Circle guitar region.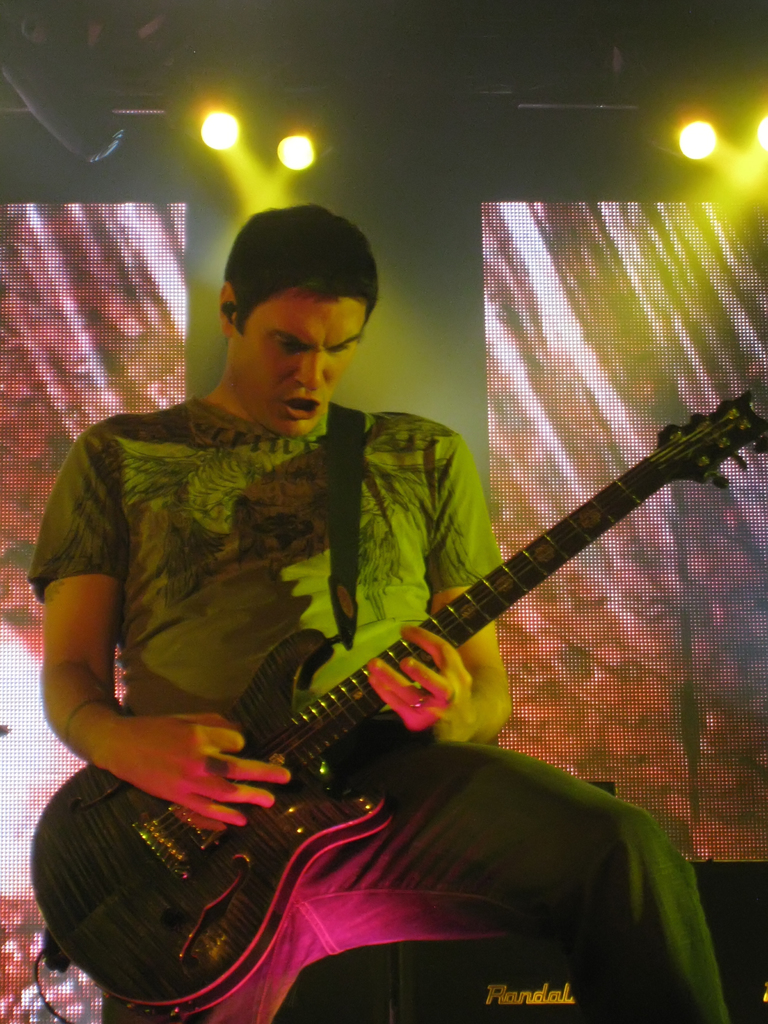
Region: [left=55, top=318, right=749, bottom=978].
